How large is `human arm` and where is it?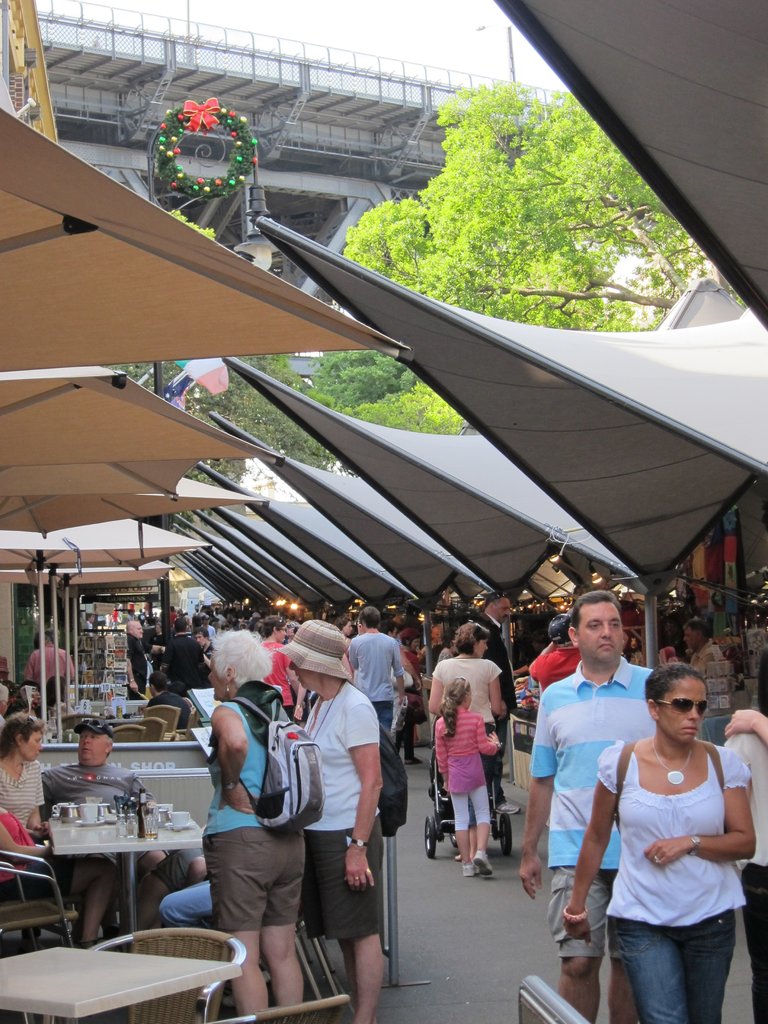
Bounding box: 646 748 760 865.
